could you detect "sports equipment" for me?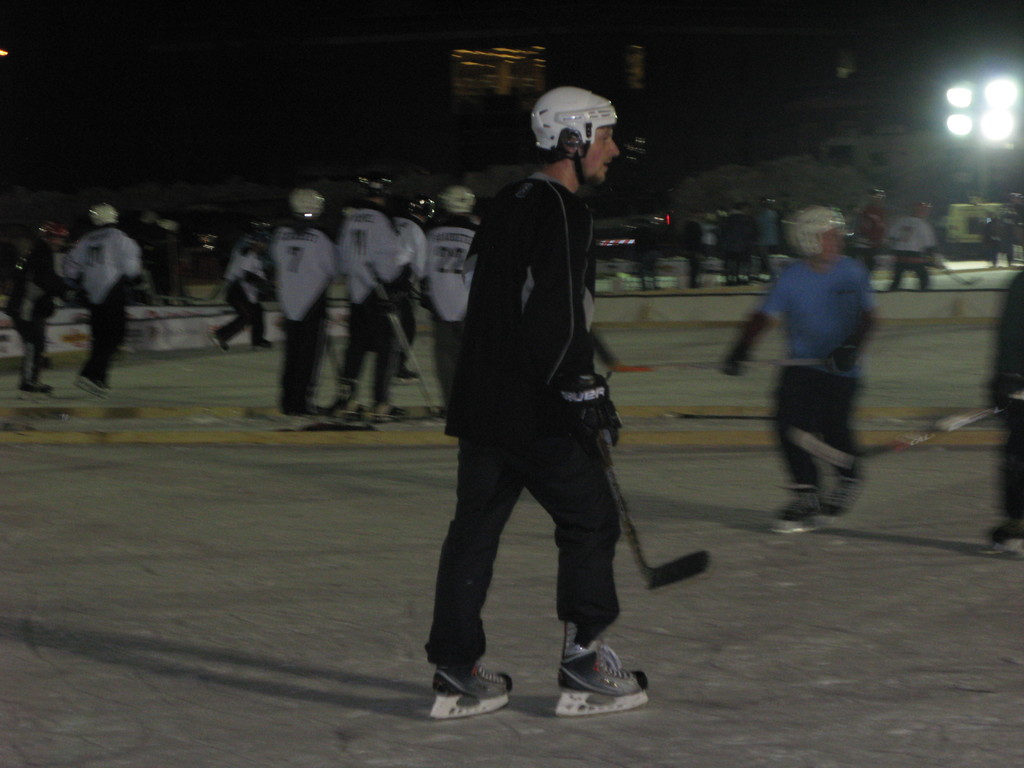
Detection result: <bbox>285, 409, 339, 431</bbox>.
